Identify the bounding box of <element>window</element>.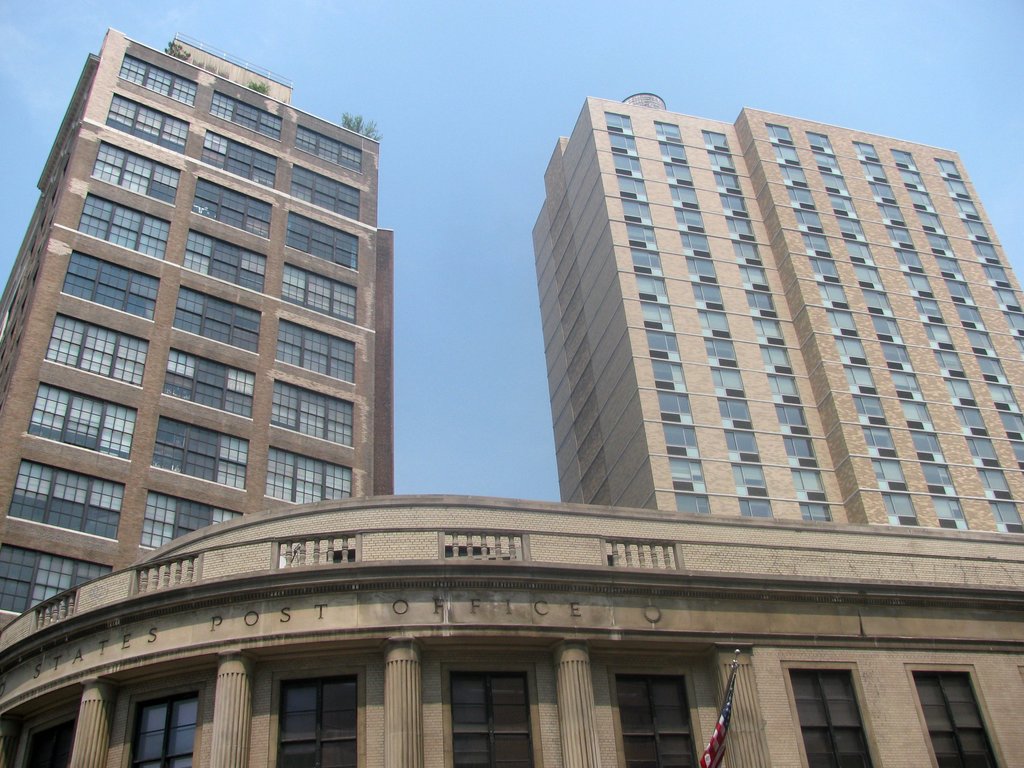
734, 238, 766, 257.
